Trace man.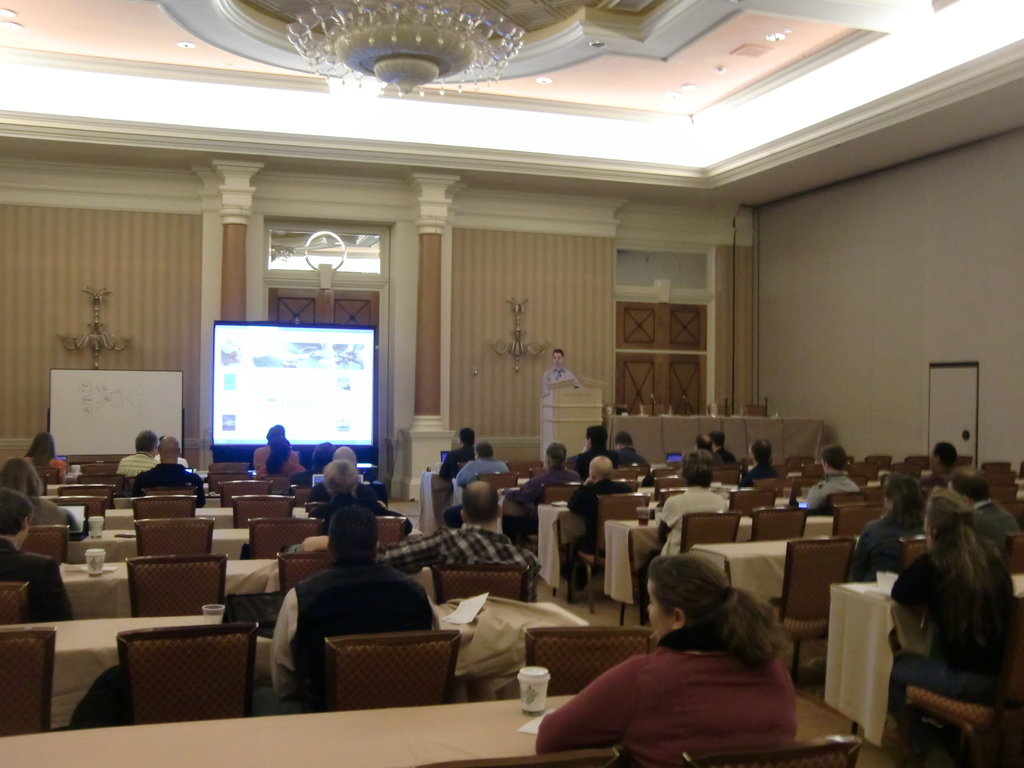
Traced to detection(924, 442, 968, 487).
